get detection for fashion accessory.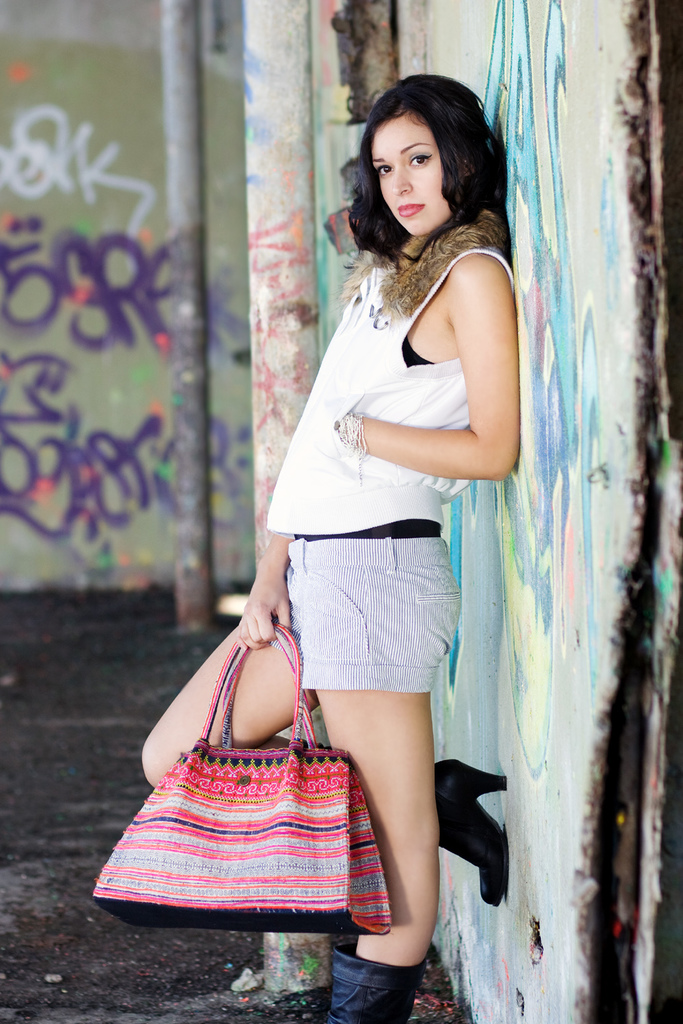
Detection: [x1=92, y1=618, x2=389, y2=930].
